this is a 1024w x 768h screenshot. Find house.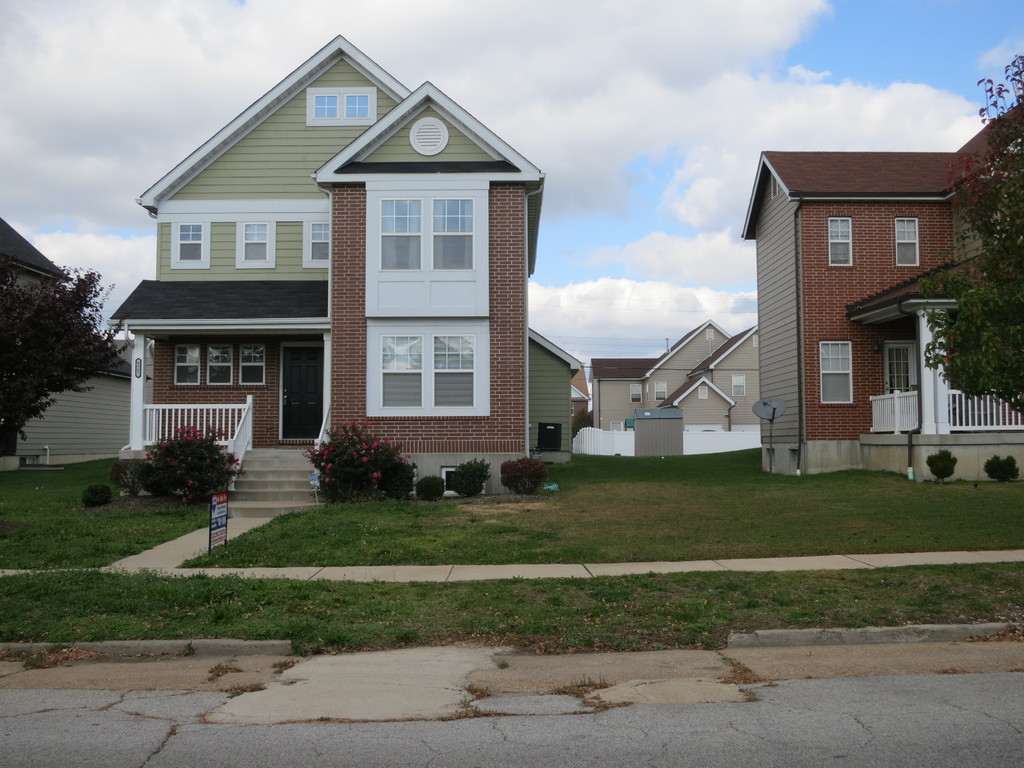
Bounding box: 948,94,1023,445.
